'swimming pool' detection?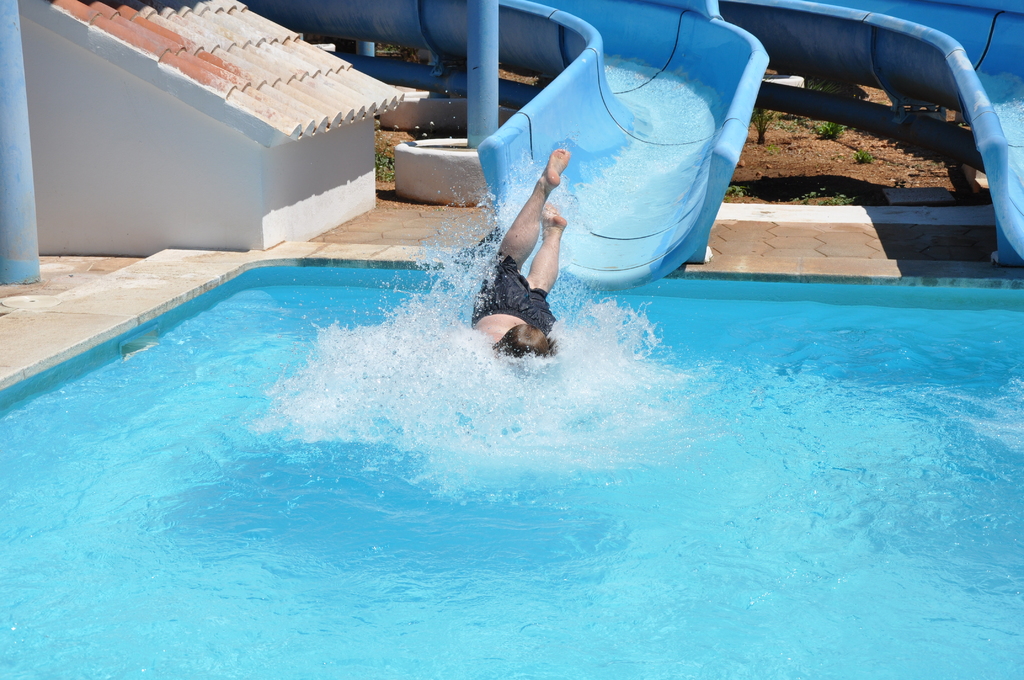
(x1=30, y1=151, x2=1023, y2=648)
